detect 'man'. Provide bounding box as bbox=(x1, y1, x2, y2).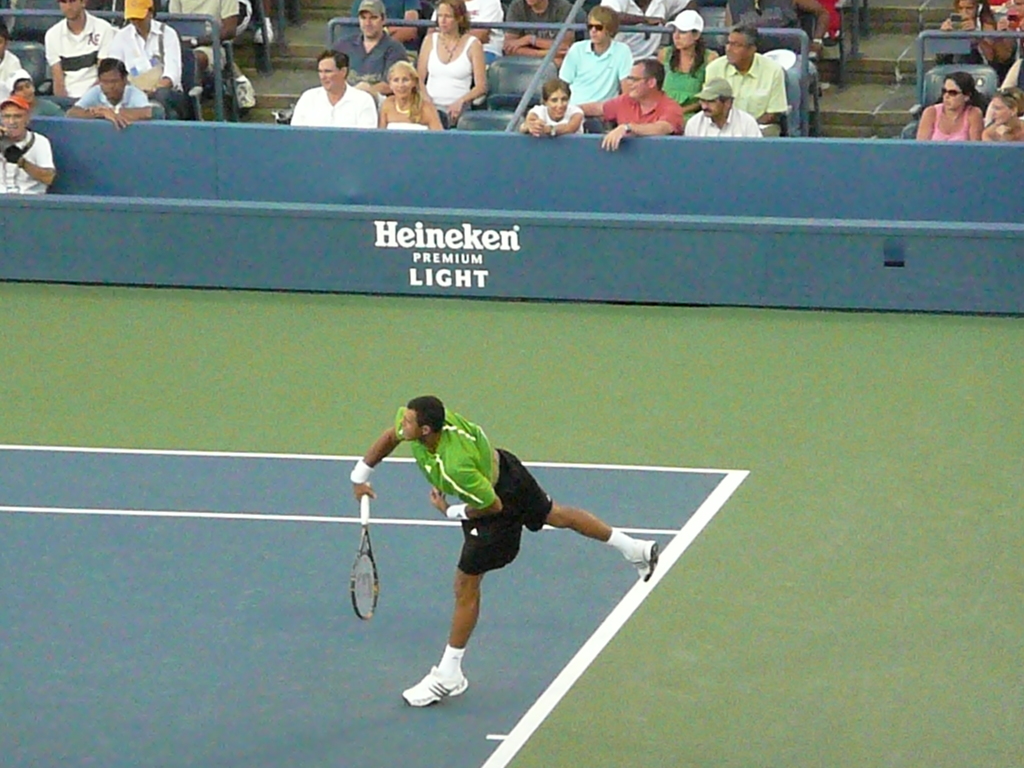
bbox=(0, 95, 56, 195).
